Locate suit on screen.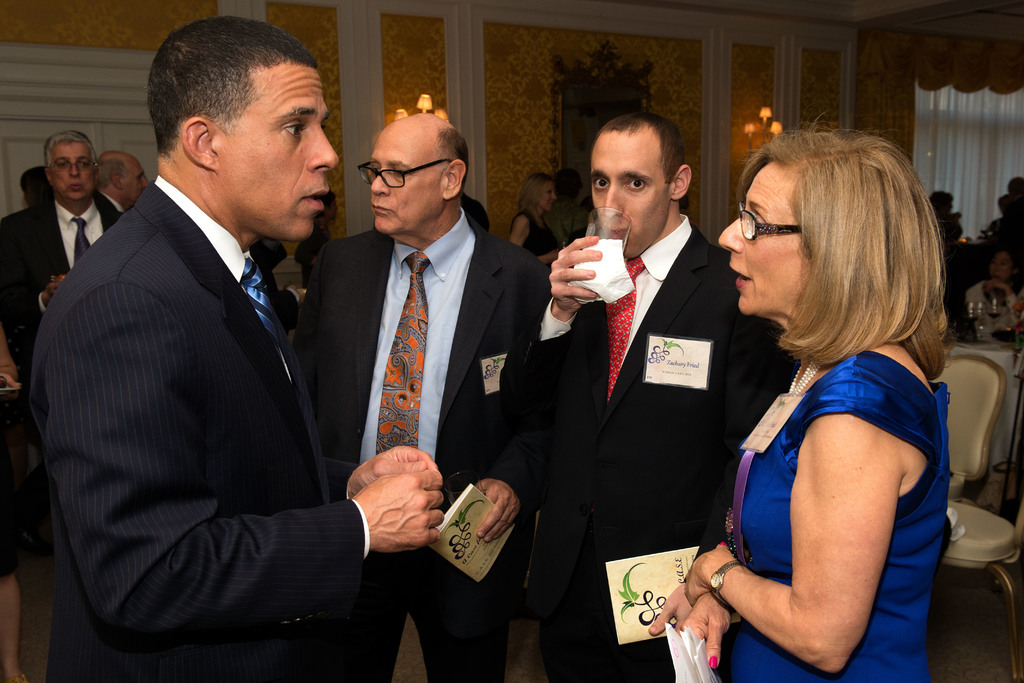
On screen at {"x1": 0, "y1": 188, "x2": 120, "y2": 341}.
